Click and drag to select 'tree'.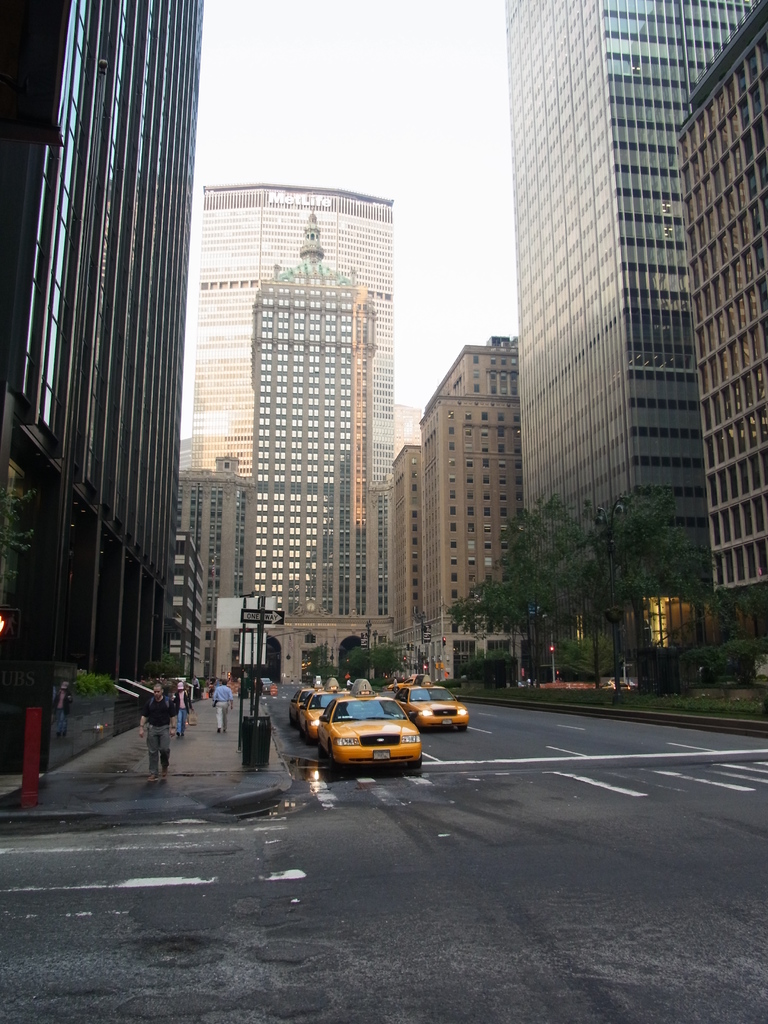
Selection: 444/476/691/707.
